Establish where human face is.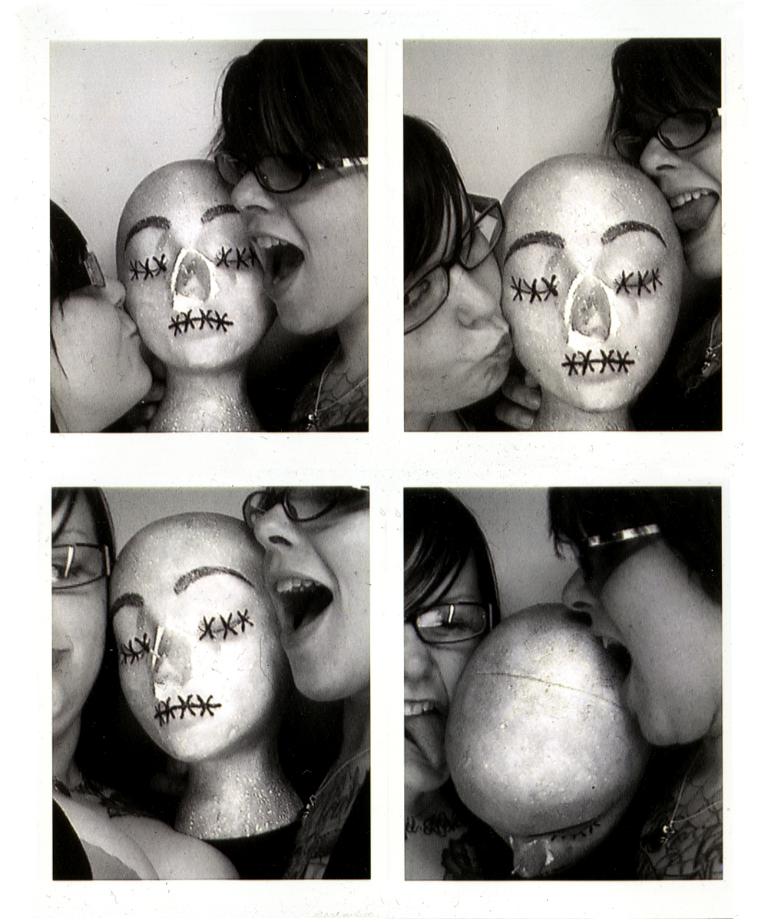
Established at [x1=46, y1=270, x2=154, y2=390].
